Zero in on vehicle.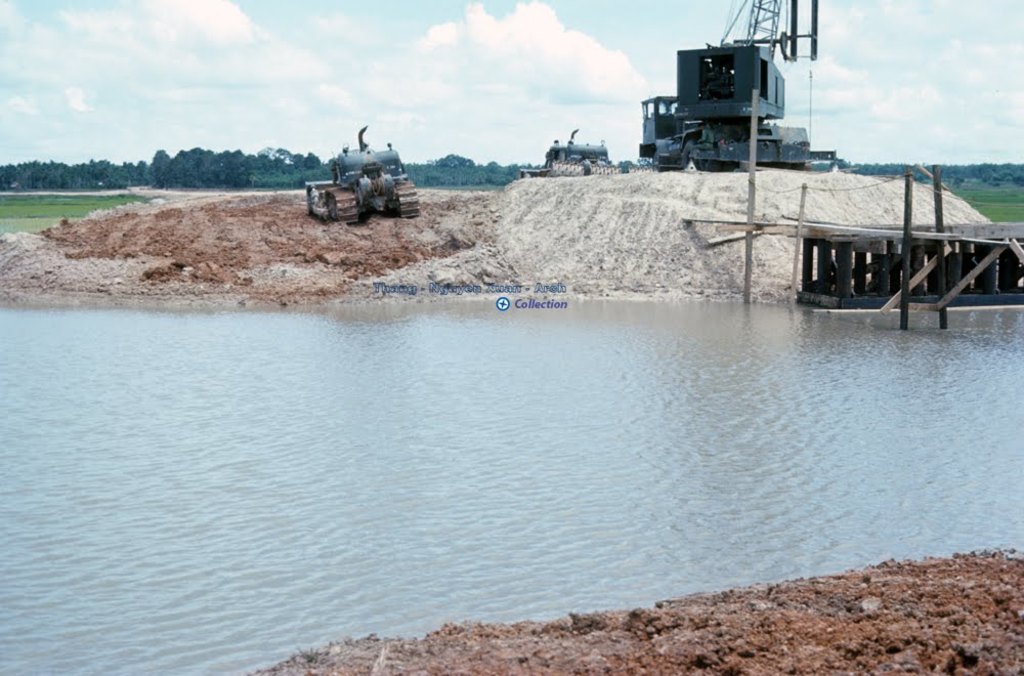
Zeroed in: x1=515 y1=139 x2=608 y2=177.
